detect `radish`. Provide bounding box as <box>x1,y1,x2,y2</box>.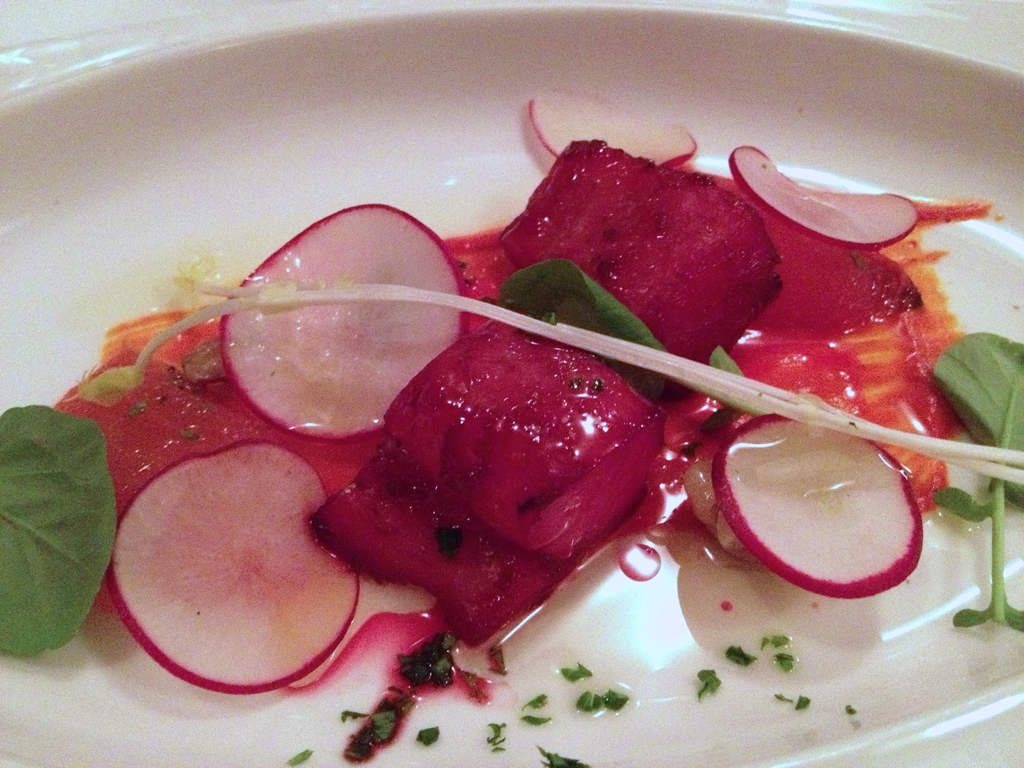
<box>526,86,705,160</box>.
